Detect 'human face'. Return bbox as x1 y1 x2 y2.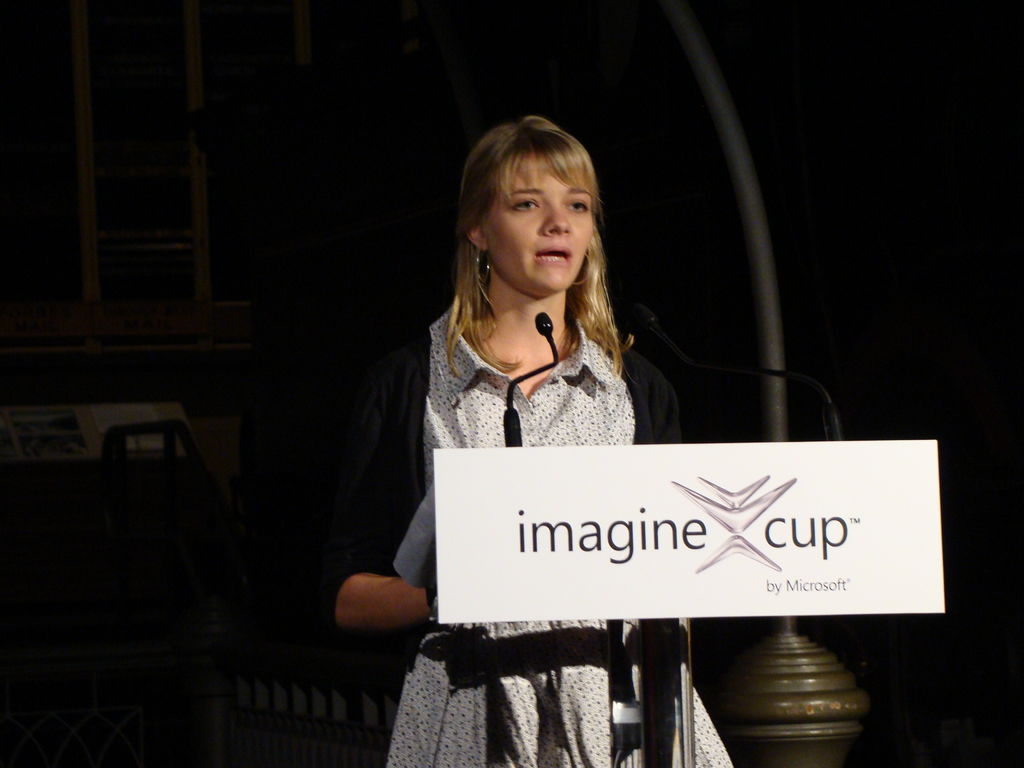
487 158 590 300.
